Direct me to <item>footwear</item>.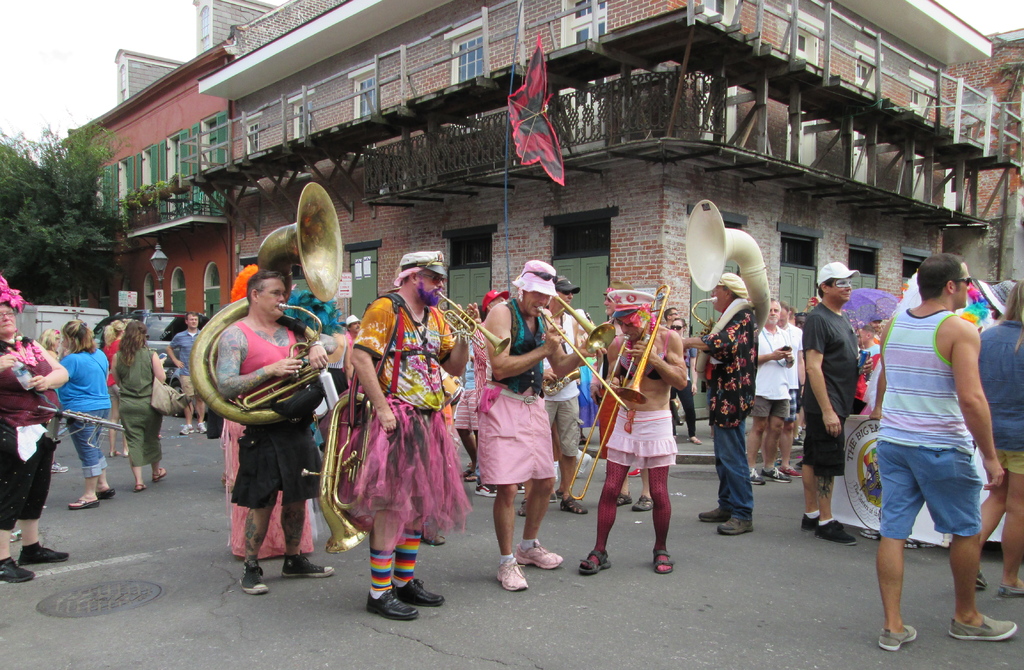
Direction: {"x1": 690, "y1": 437, "x2": 701, "y2": 443}.
